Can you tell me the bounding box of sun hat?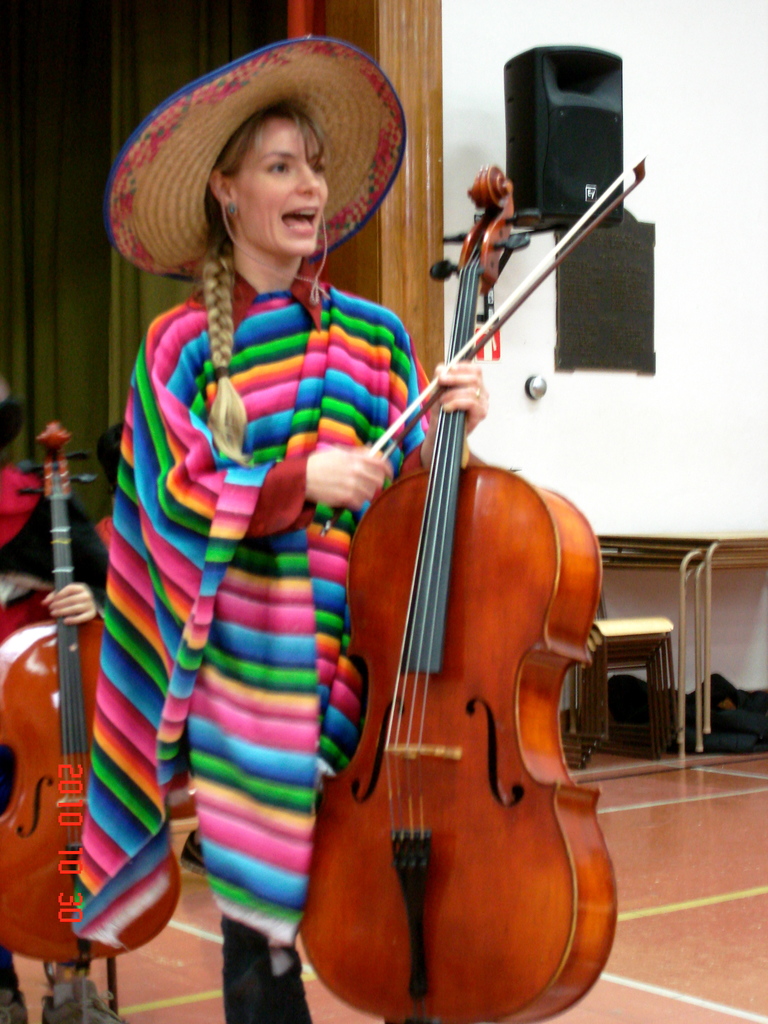
x1=102, y1=39, x2=422, y2=282.
